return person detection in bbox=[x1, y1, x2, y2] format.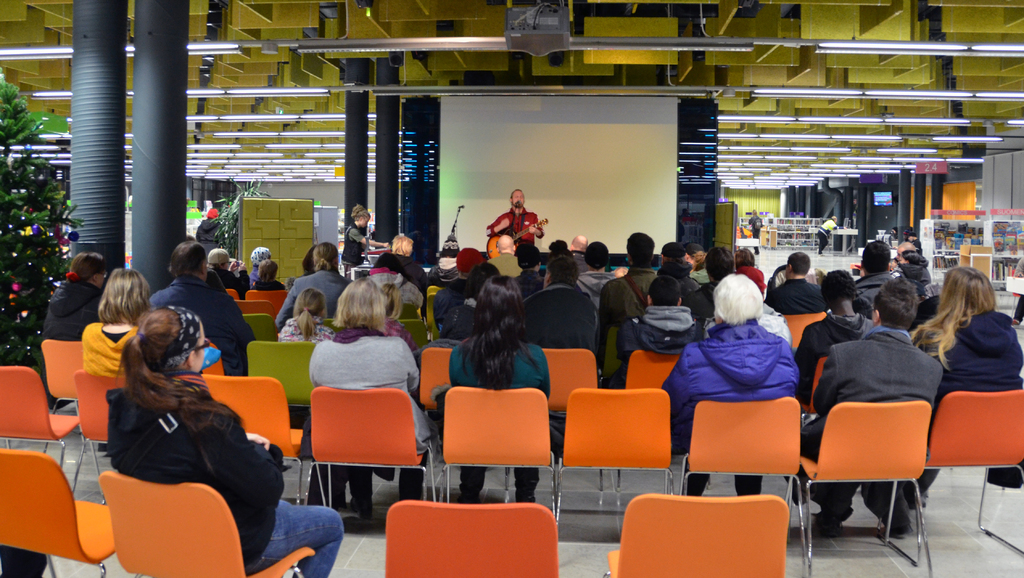
bbox=[375, 230, 426, 286].
